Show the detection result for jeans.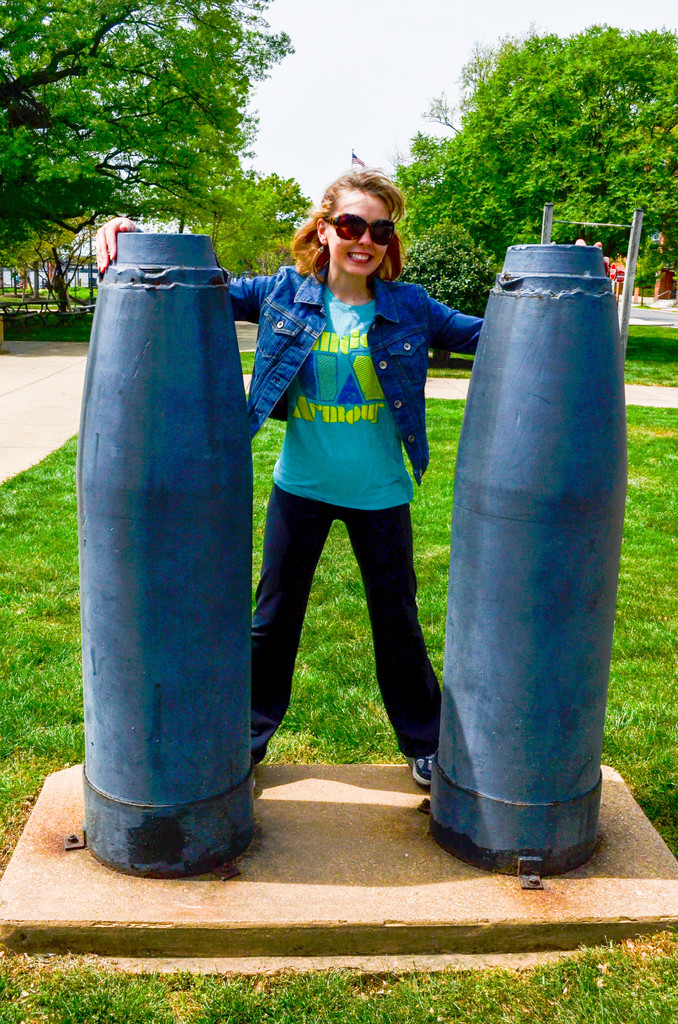
{"x1": 228, "y1": 255, "x2": 478, "y2": 486}.
